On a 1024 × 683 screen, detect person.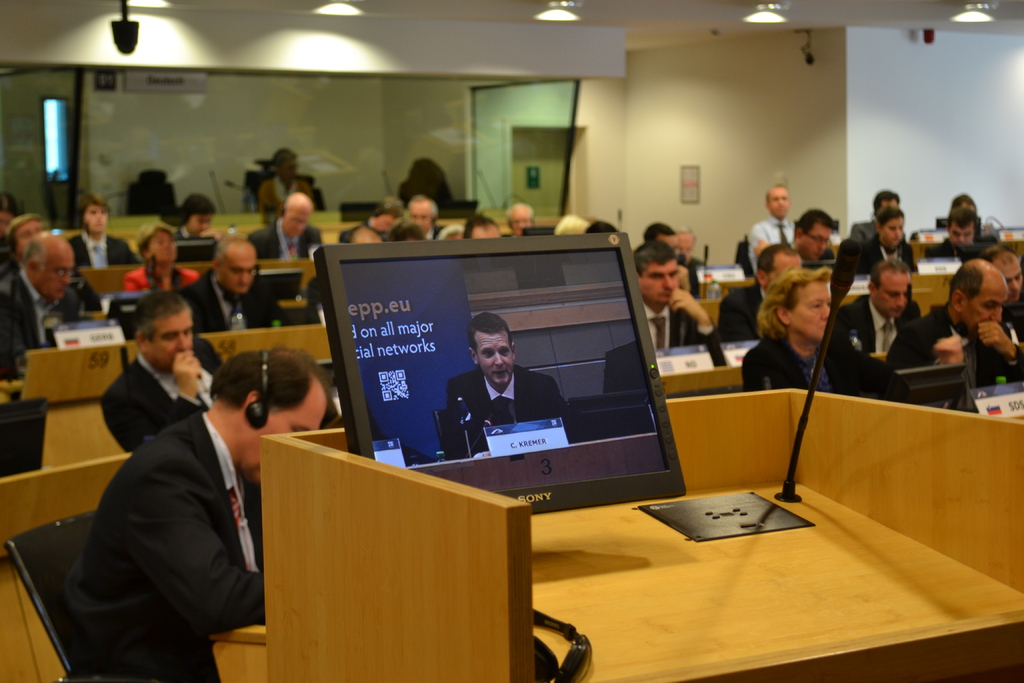
[846,186,904,242].
